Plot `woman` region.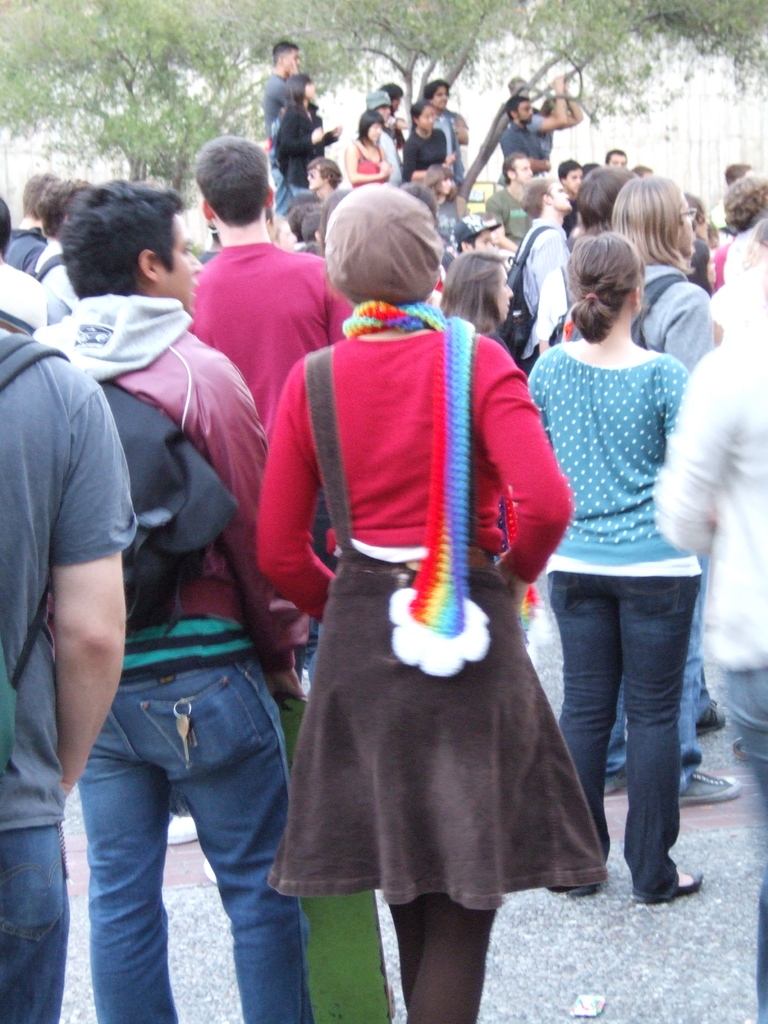
Plotted at bbox(404, 100, 454, 173).
